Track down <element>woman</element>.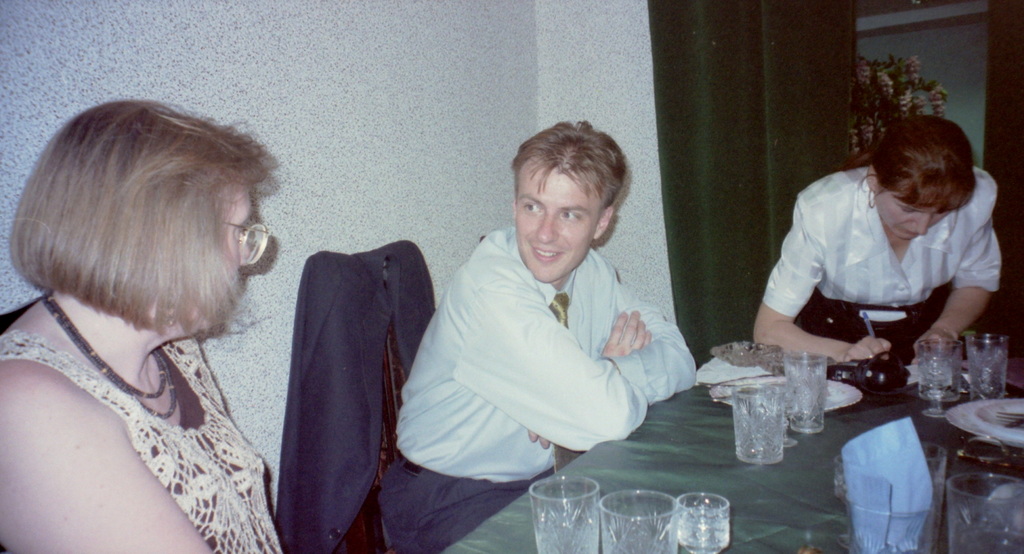
Tracked to <bbox>743, 117, 1011, 368</bbox>.
